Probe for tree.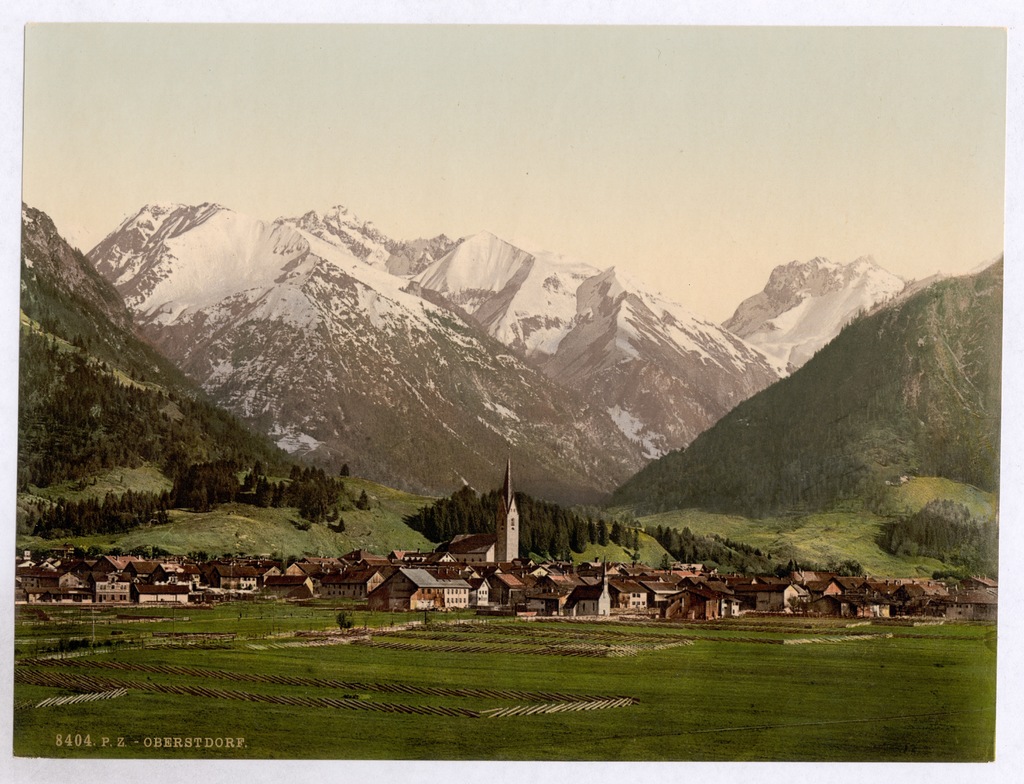
Probe result: (left=601, top=522, right=611, bottom=548).
